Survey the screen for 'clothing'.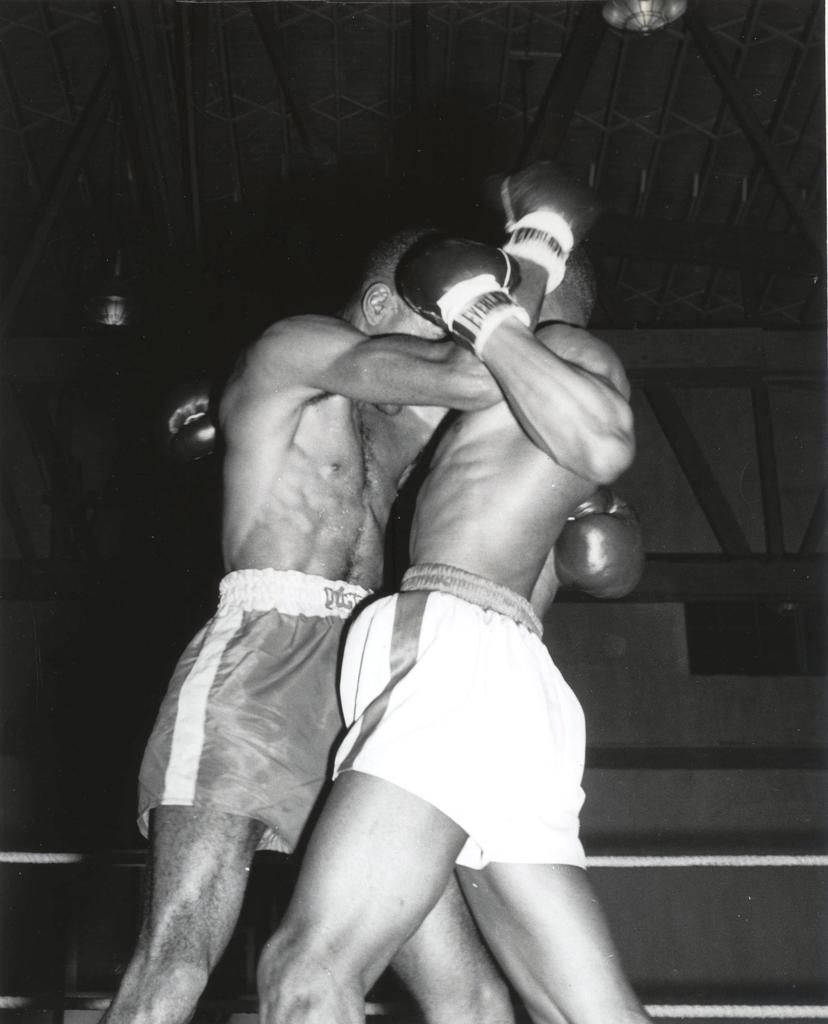
Survey found: 330:563:591:869.
